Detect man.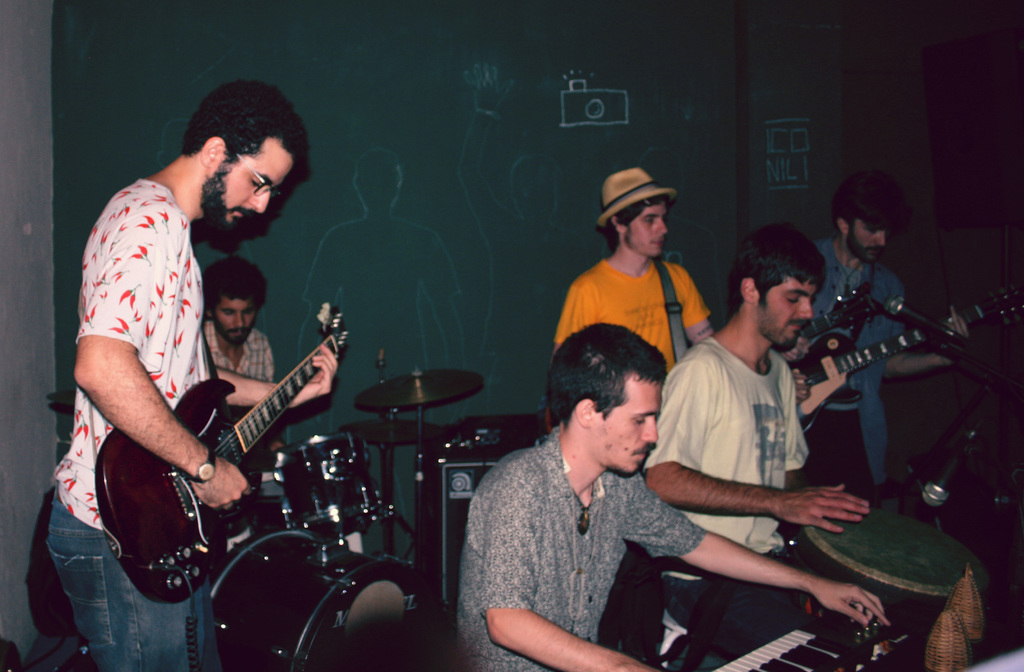
Detected at region(780, 165, 974, 508).
